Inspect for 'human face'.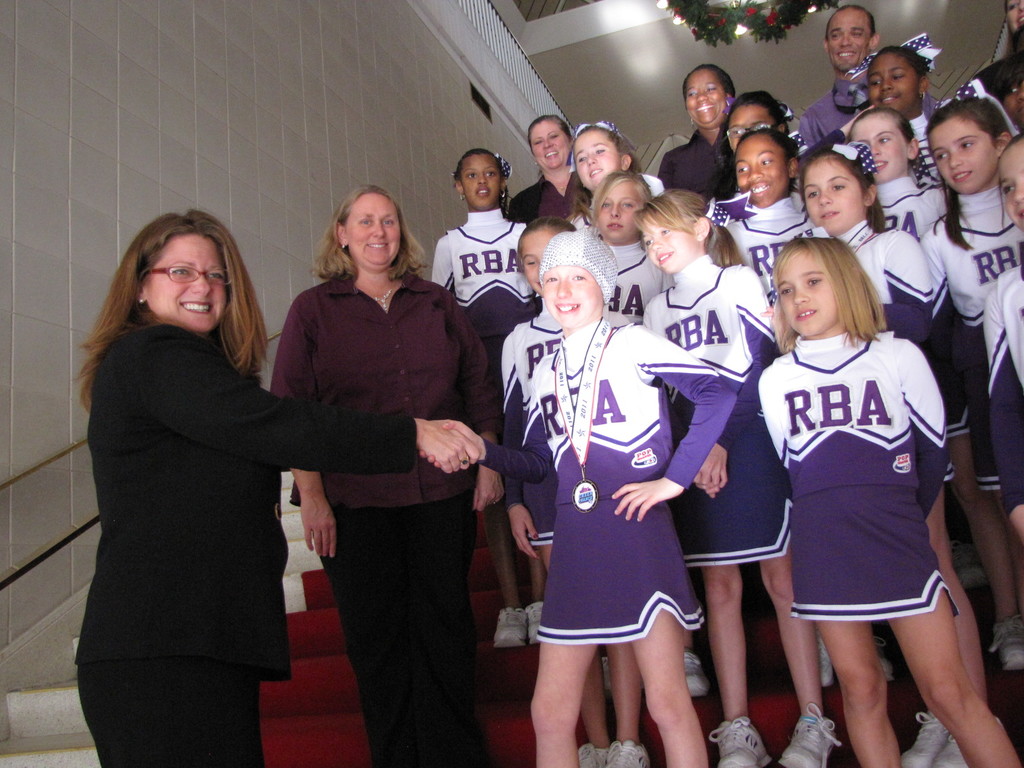
Inspection: {"left": 673, "top": 65, "right": 729, "bottom": 129}.
